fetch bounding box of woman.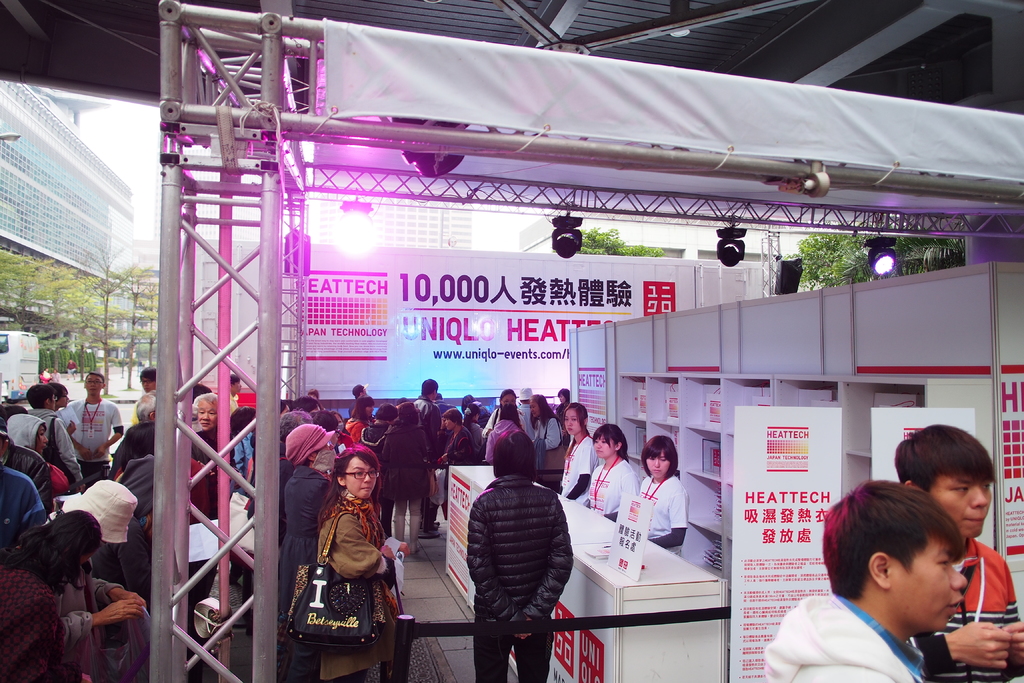
Bbox: select_region(437, 406, 474, 522).
